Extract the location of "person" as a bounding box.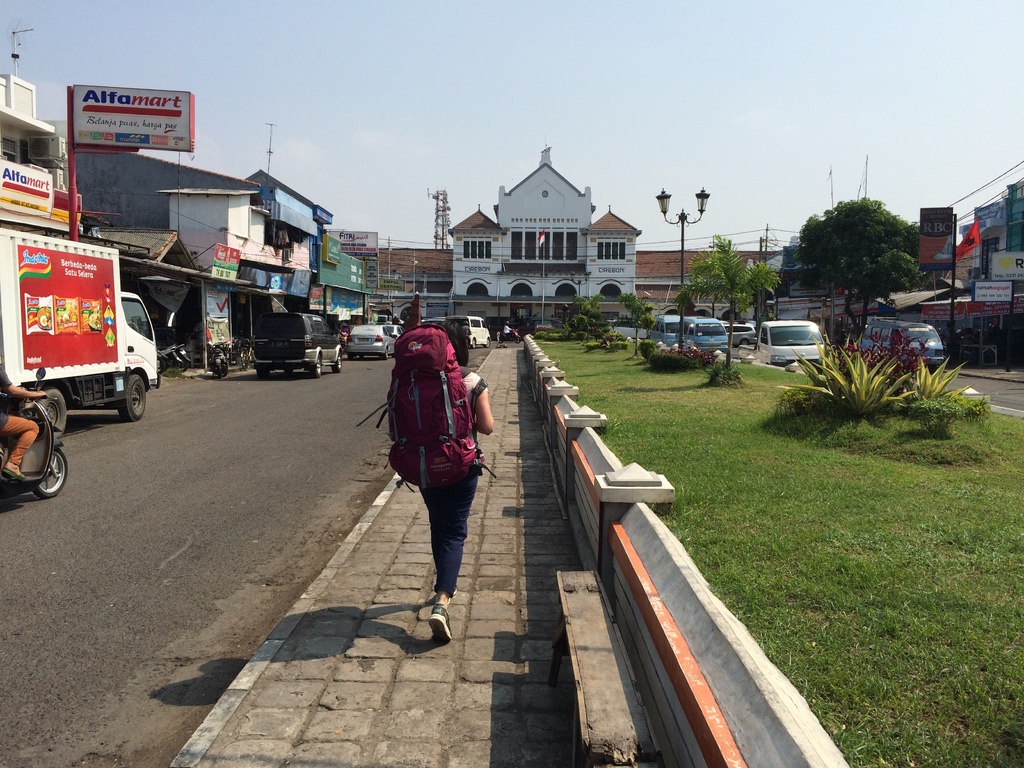
region(374, 305, 472, 549).
